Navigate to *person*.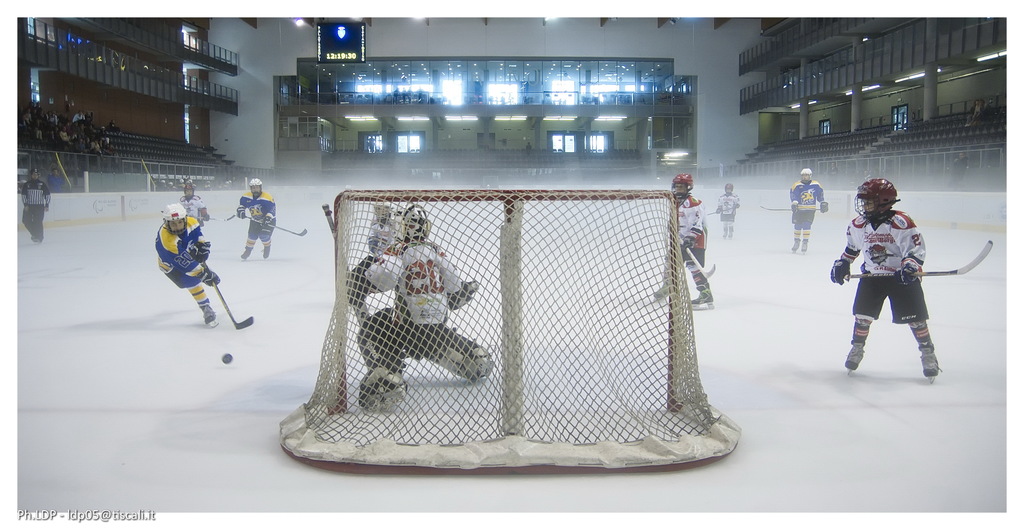
Navigation target: box=[719, 186, 740, 237].
